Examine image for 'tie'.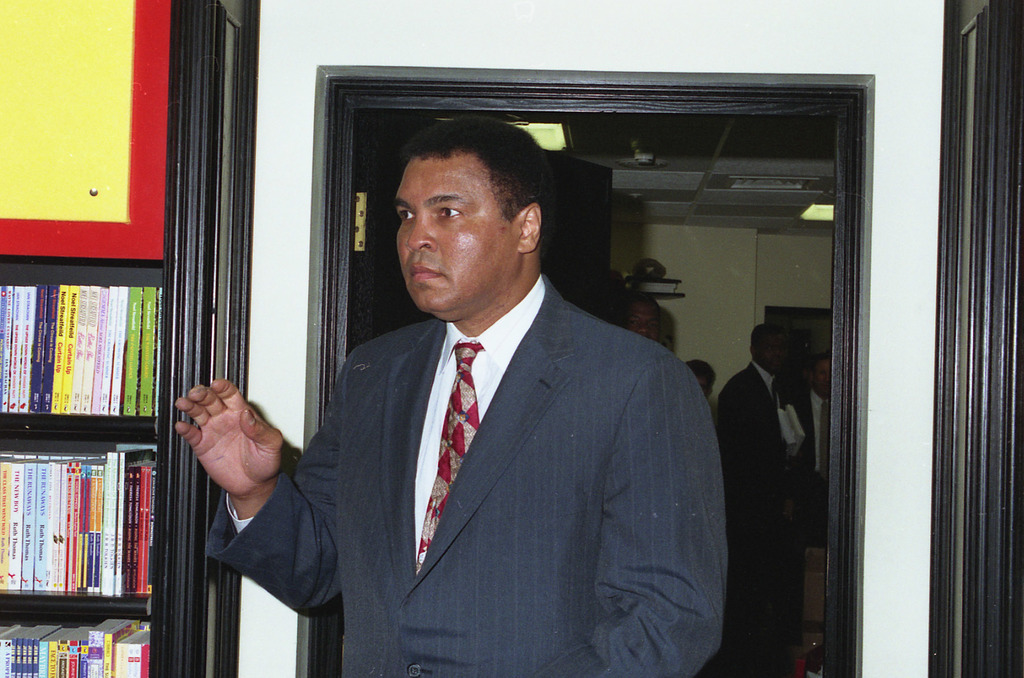
Examination result: <region>416, 339, 483, 570</region>.
